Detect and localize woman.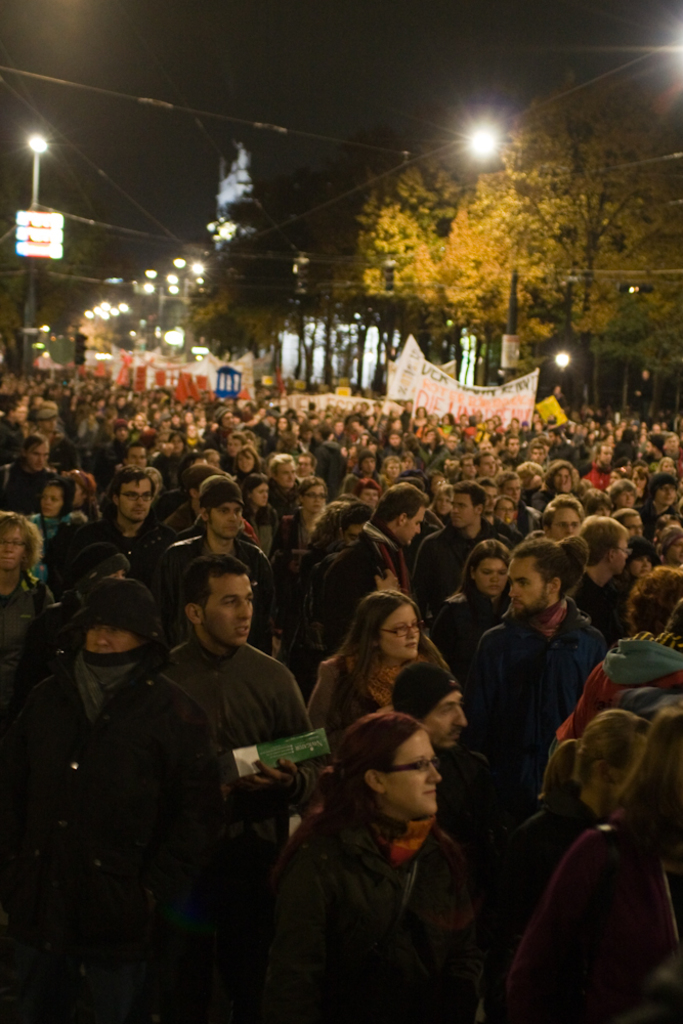
Localized at crop(247, 477, 281, 556).
